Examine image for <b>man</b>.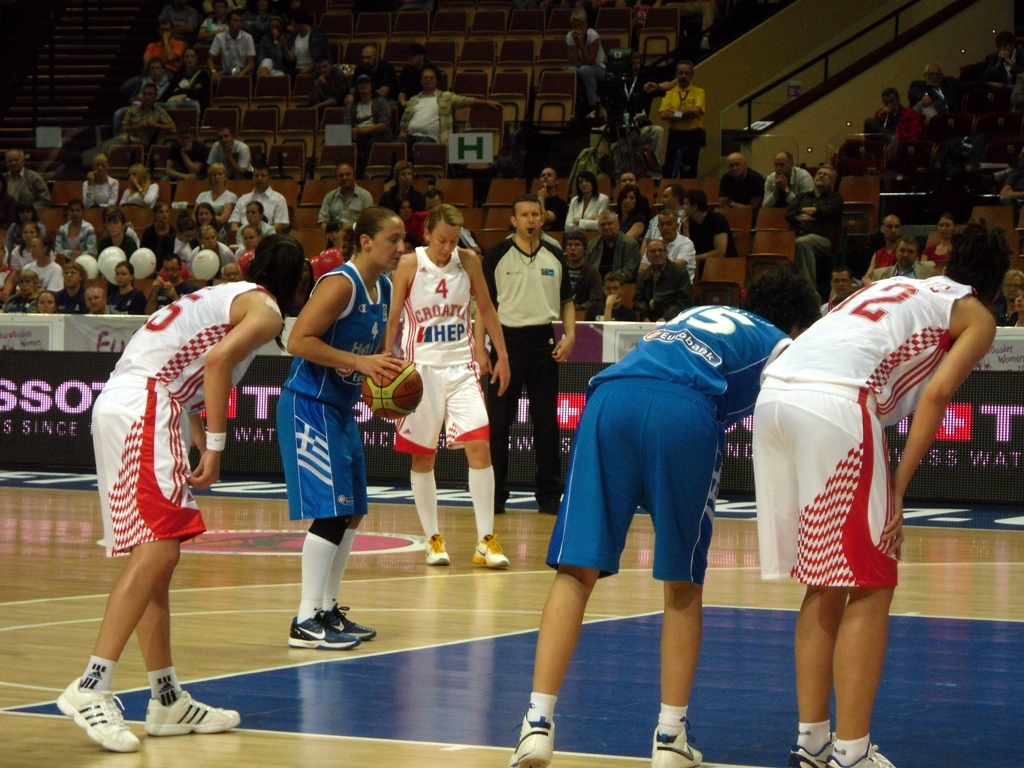
Examination result: l=915, t=62, r=969, b=142.
